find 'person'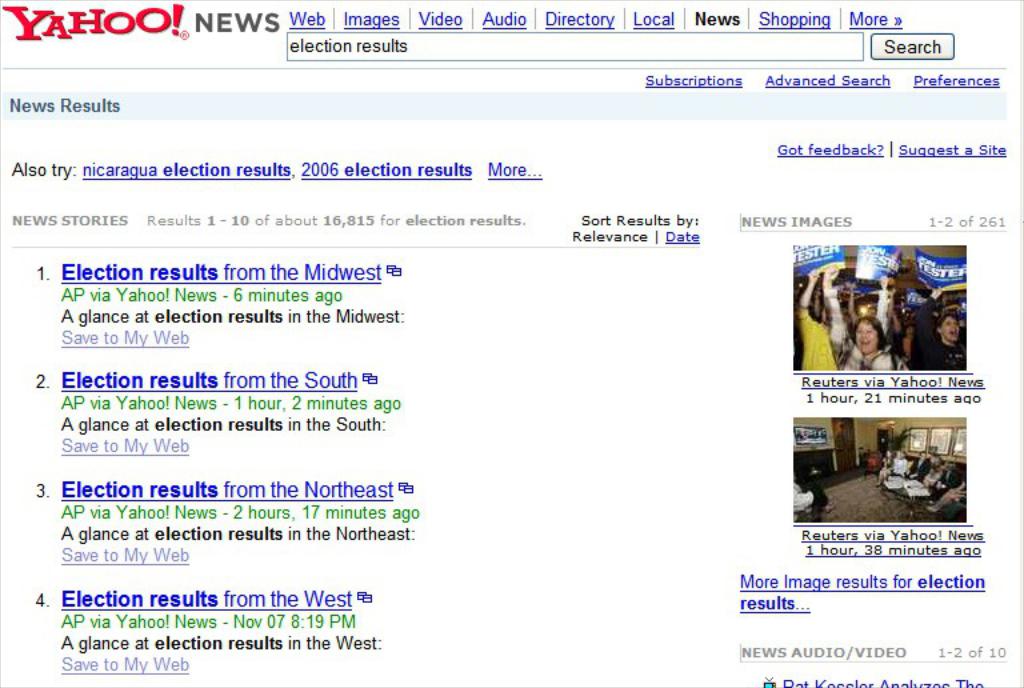
{"x1": 832, "y1": 311, "x2": 892, "y2": 376}
